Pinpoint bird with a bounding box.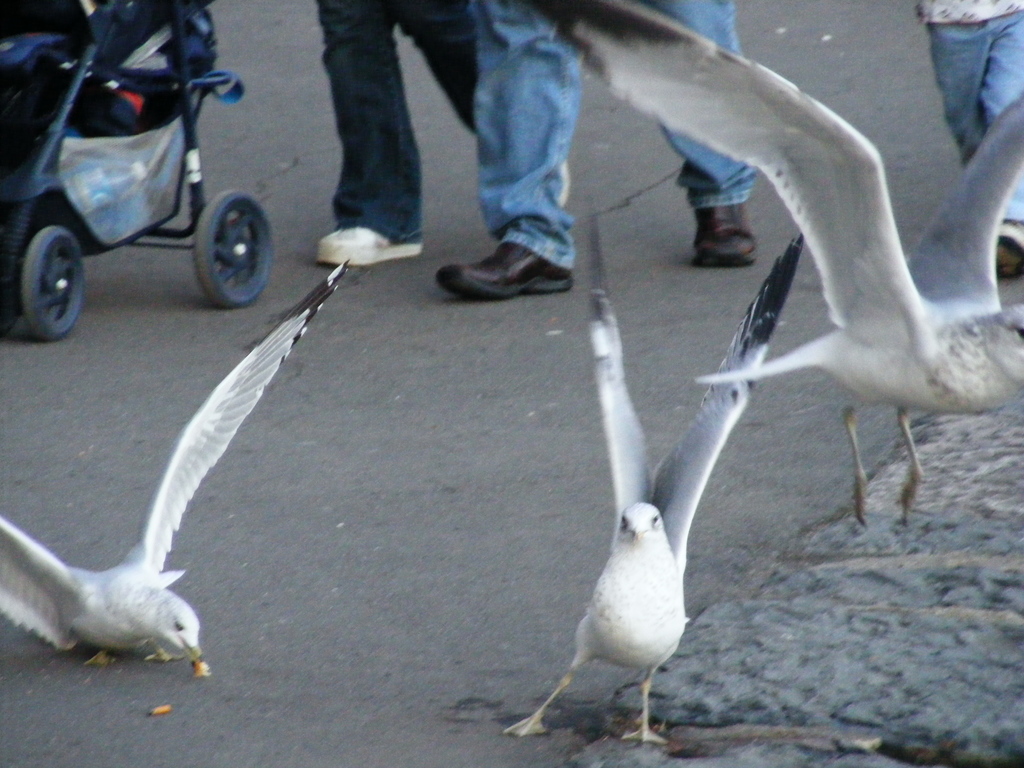
517:0:1023:536.
